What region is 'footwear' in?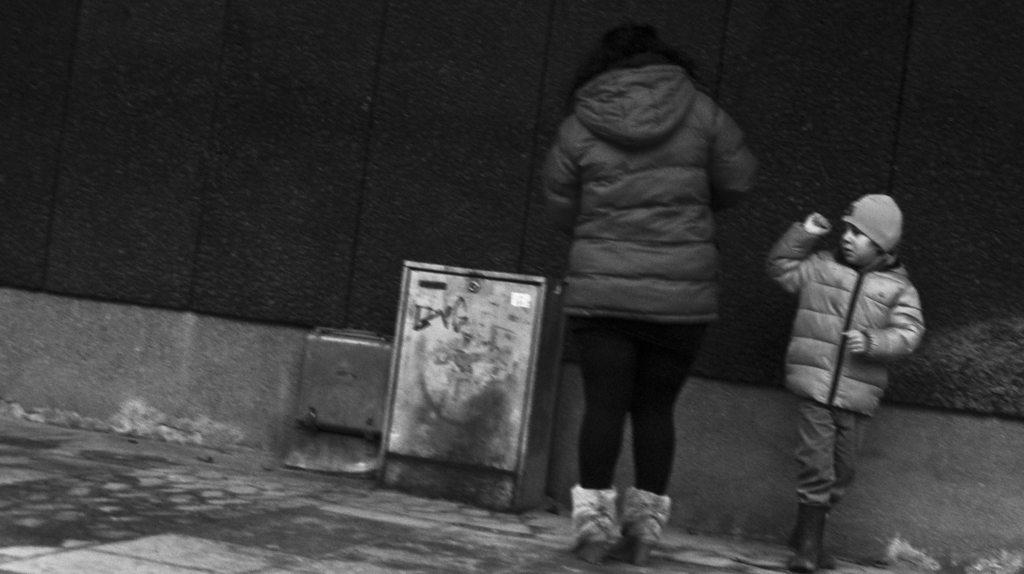
region(793, 503, 837, 573).
